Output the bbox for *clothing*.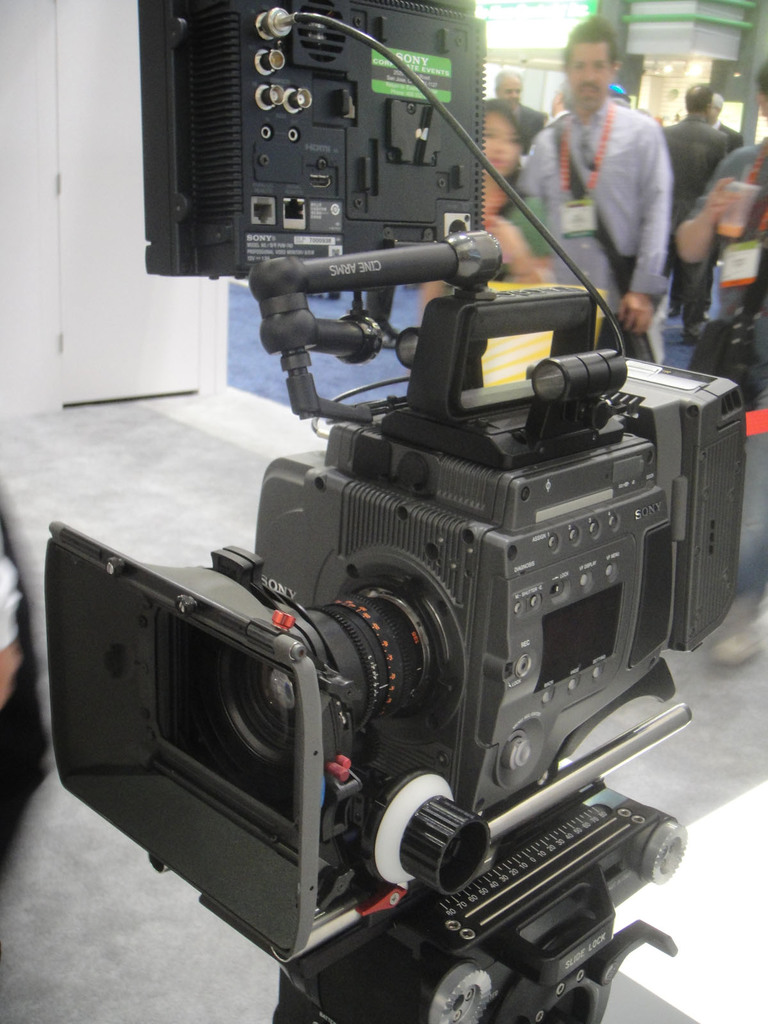
Rect(502, 92, 675, 360).
